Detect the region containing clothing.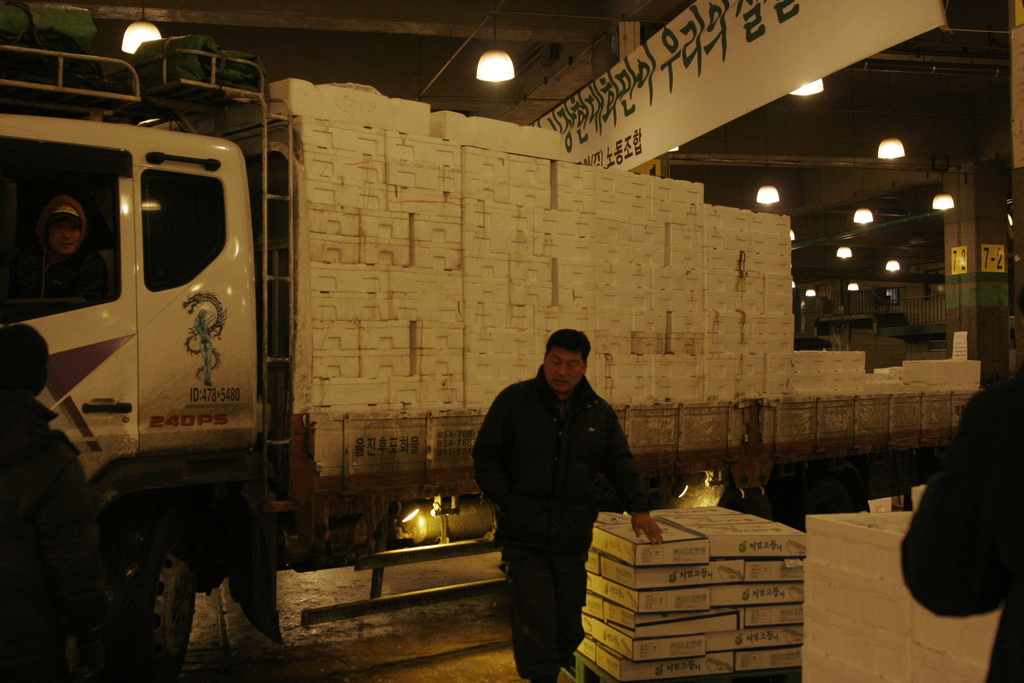
(19,195,115,318).
